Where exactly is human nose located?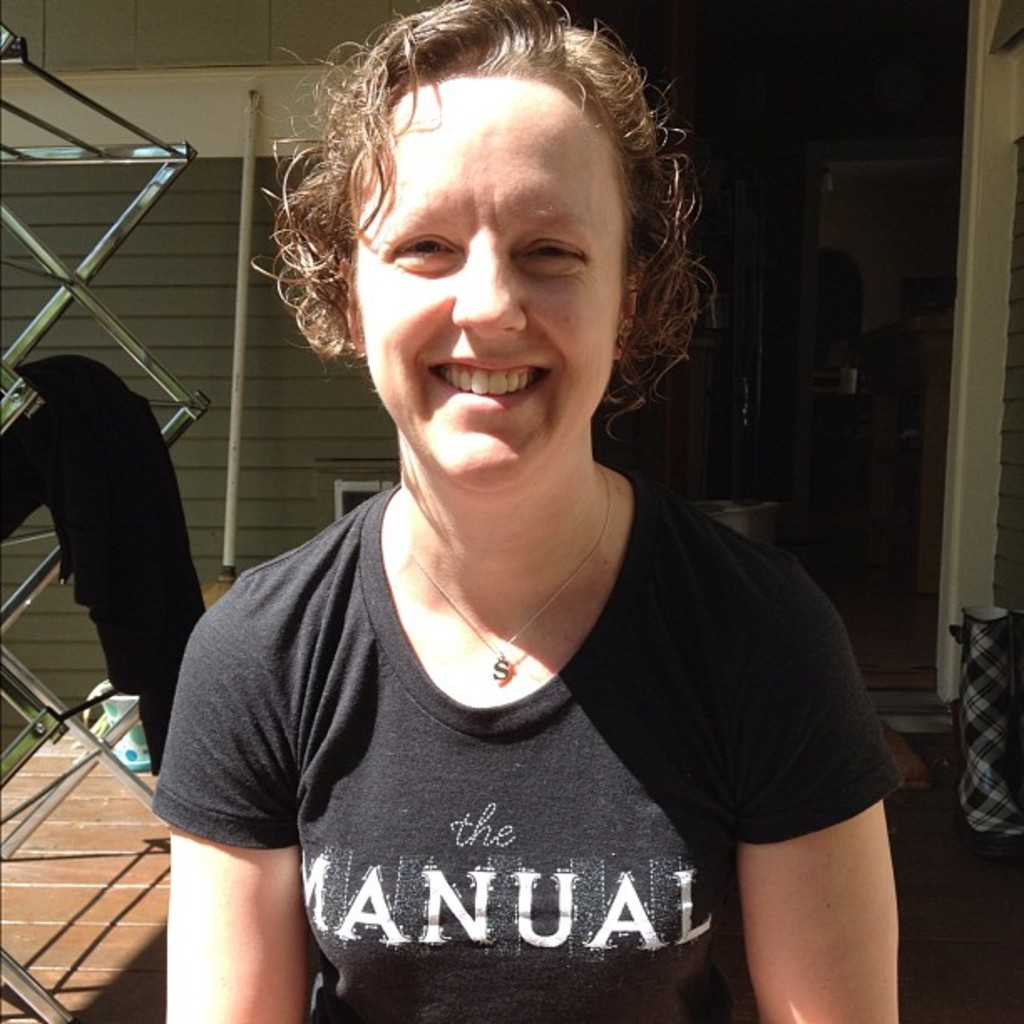
Its bounding box is 443, 218, 527, 326.
